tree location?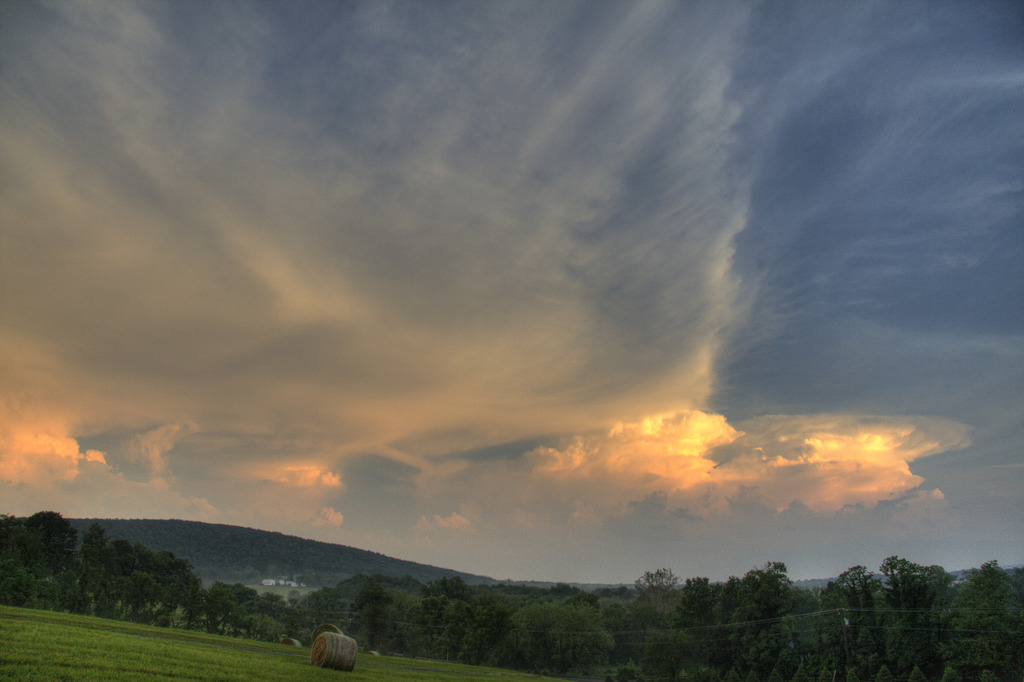
pyautogui.locateOnScreen(703, 570, 749, 678)
